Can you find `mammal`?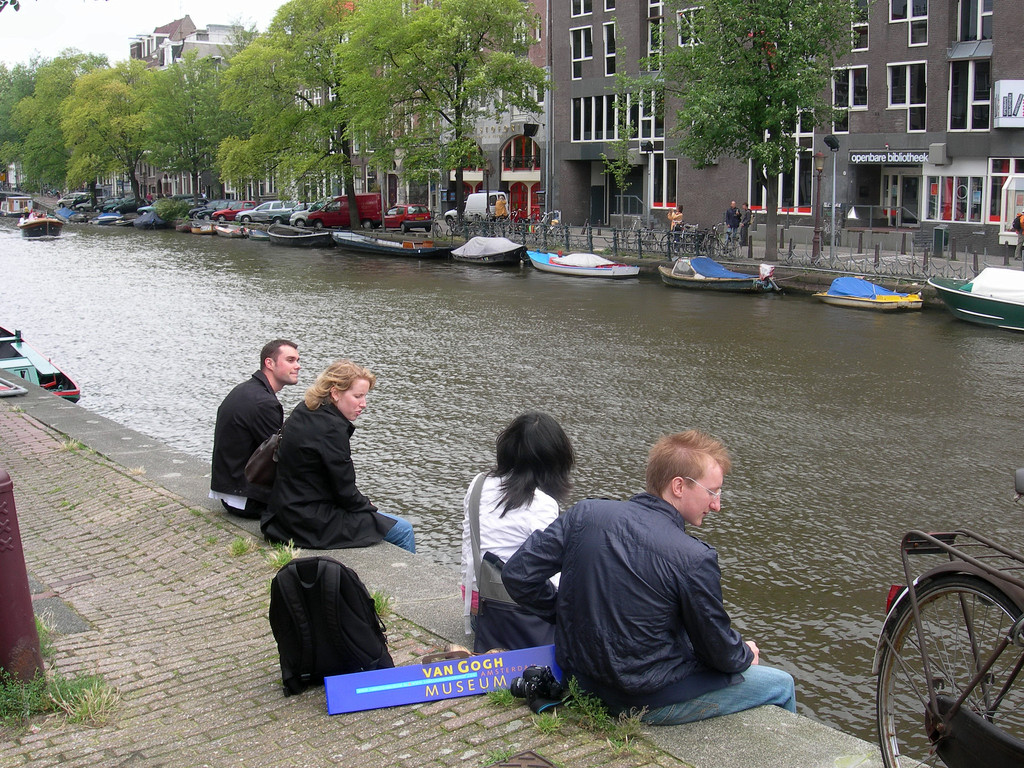
Yes, bounding box: box(739, 198, 751, 242).
